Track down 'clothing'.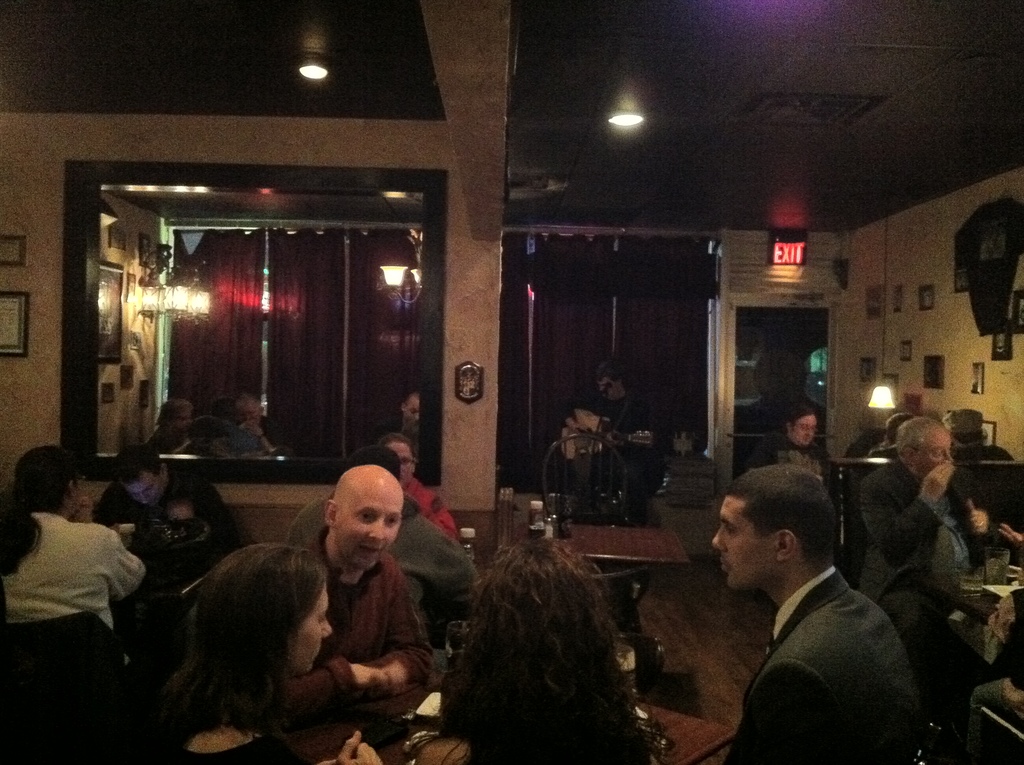
Tracked to {"left": 723, "top": 559, "right": 933, "bottom": 764}.
